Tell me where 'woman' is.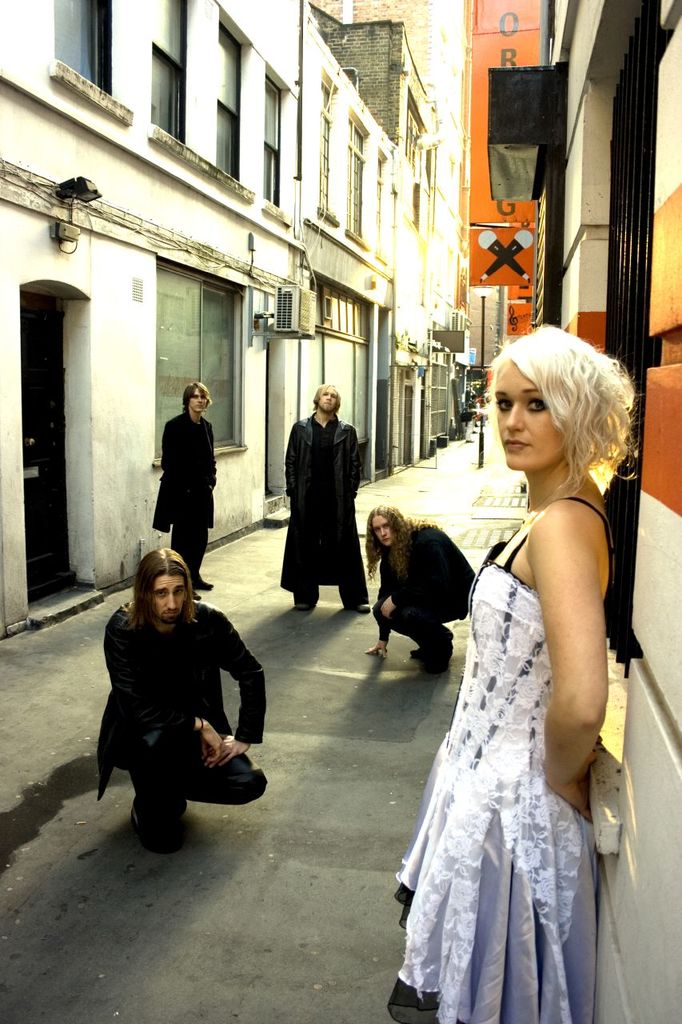
'woman' is at <region>389, 321, 638, 1023</region>.
